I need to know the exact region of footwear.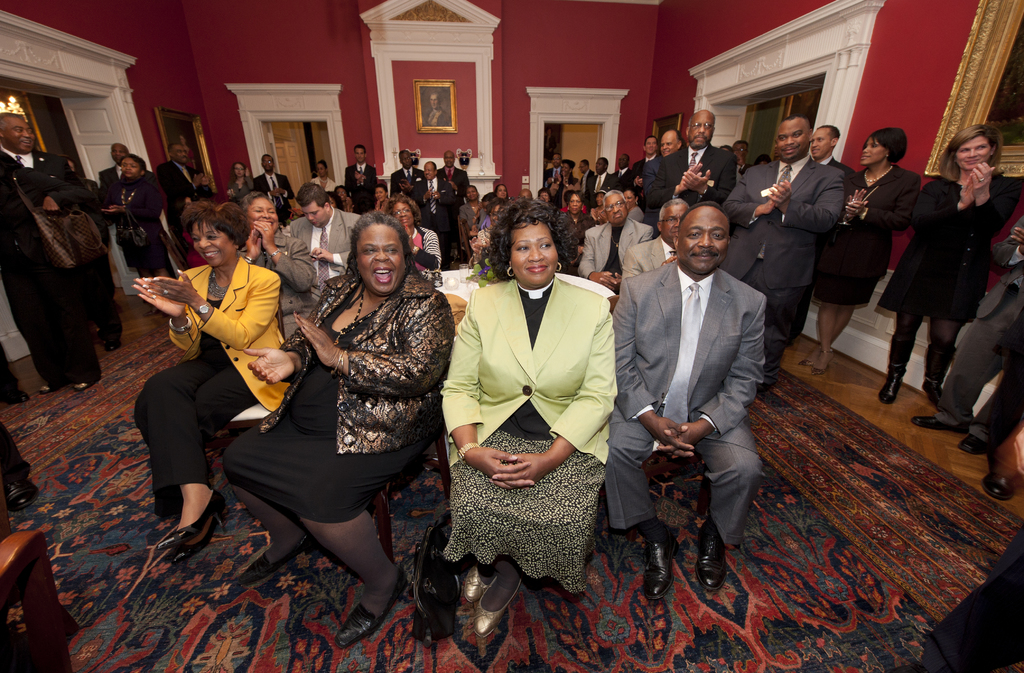
Region: bbox=[77, 378, 94, 389].
